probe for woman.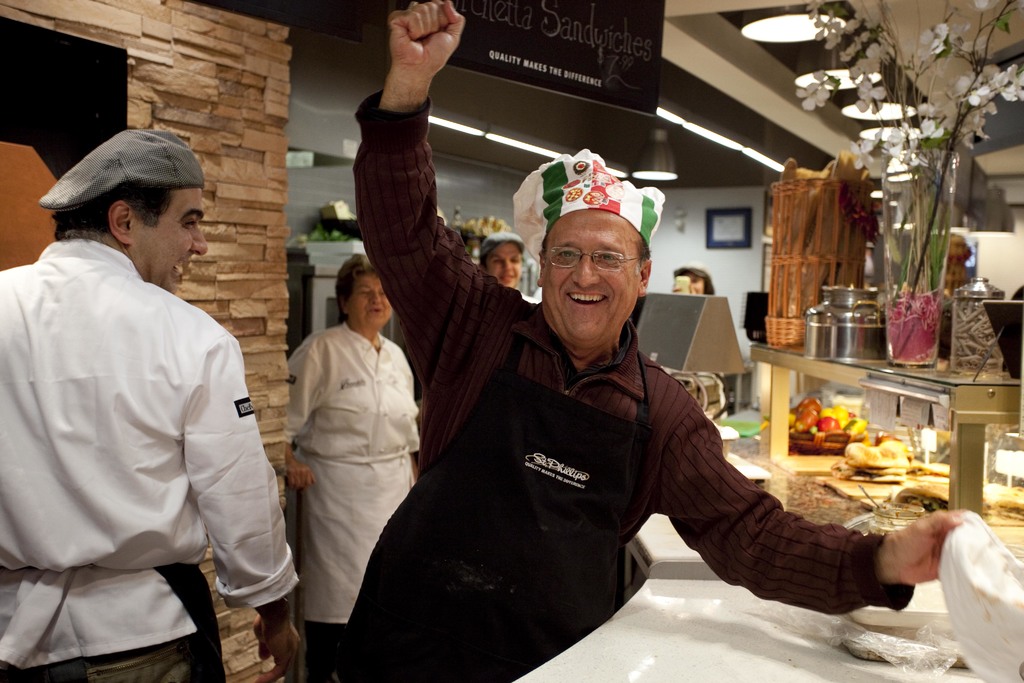
Probe result: 476/233/524/293.
